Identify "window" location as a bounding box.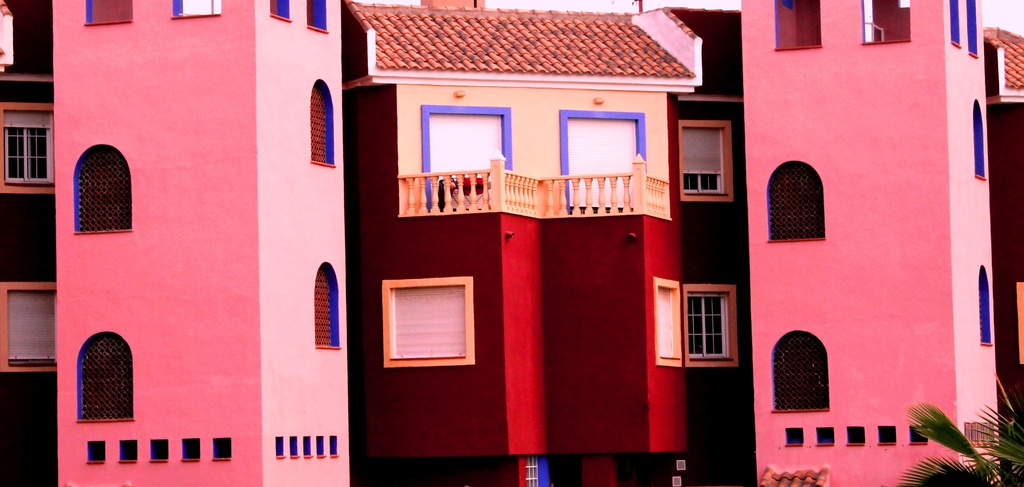
l=563, t=111, r=643, b=206.
